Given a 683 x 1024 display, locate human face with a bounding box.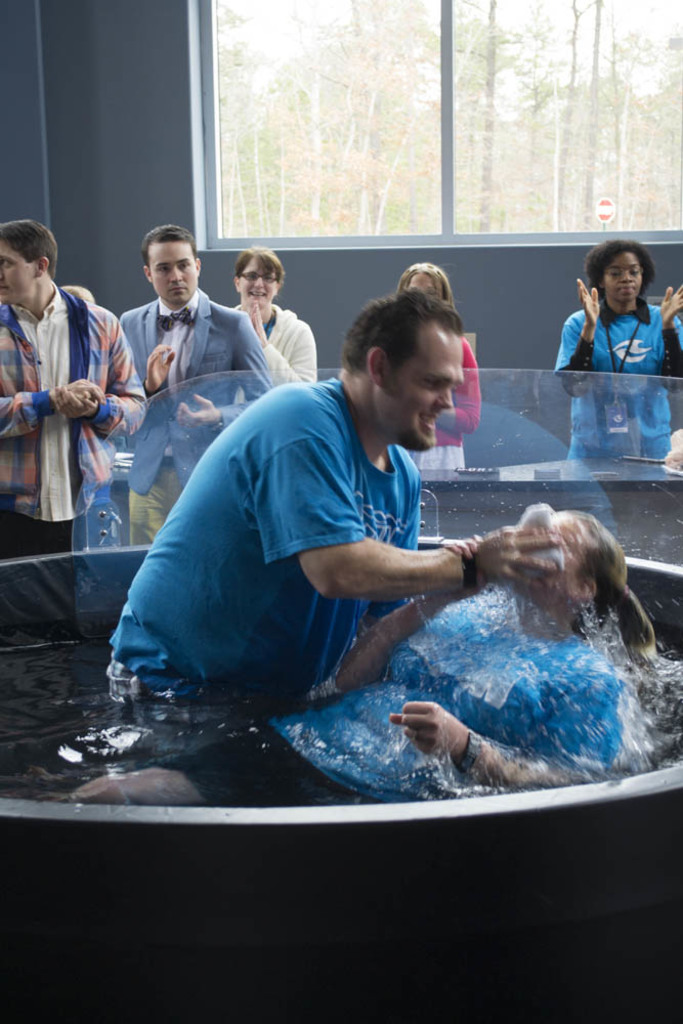
Located: [0,242,37,310].
